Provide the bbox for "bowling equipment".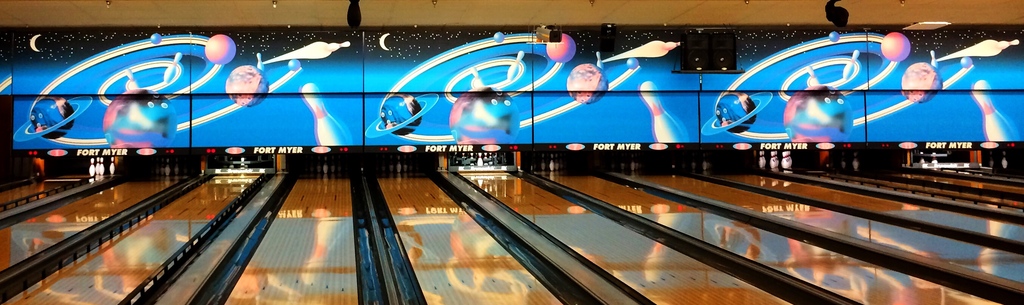
<bbox>493, 31, 506, 45</bbox>.
